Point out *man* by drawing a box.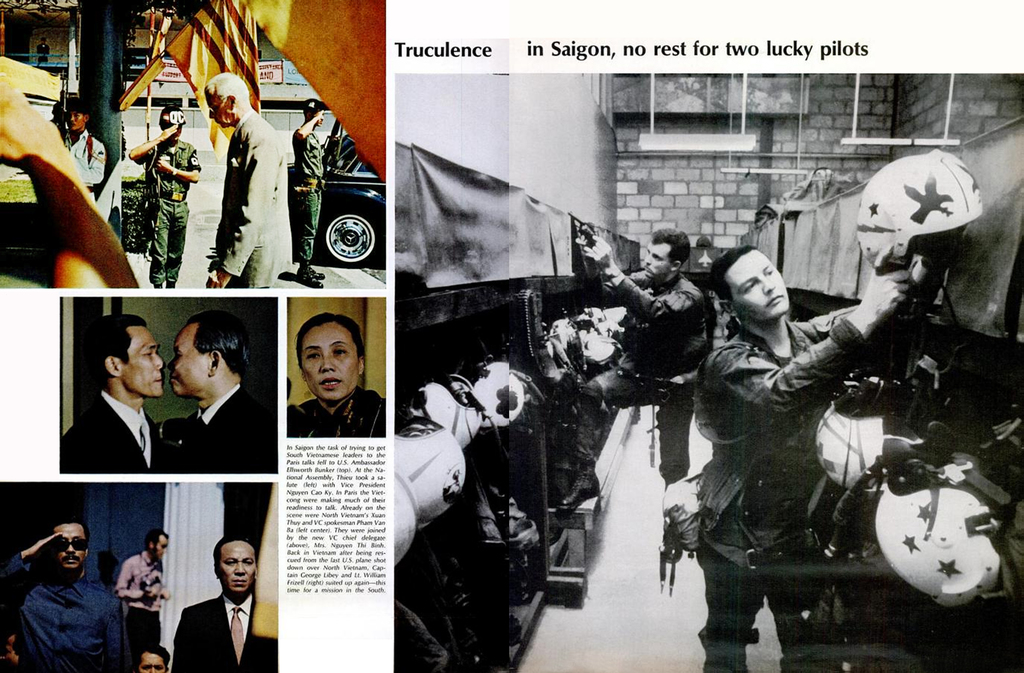
[157, 312, 276, 472].
